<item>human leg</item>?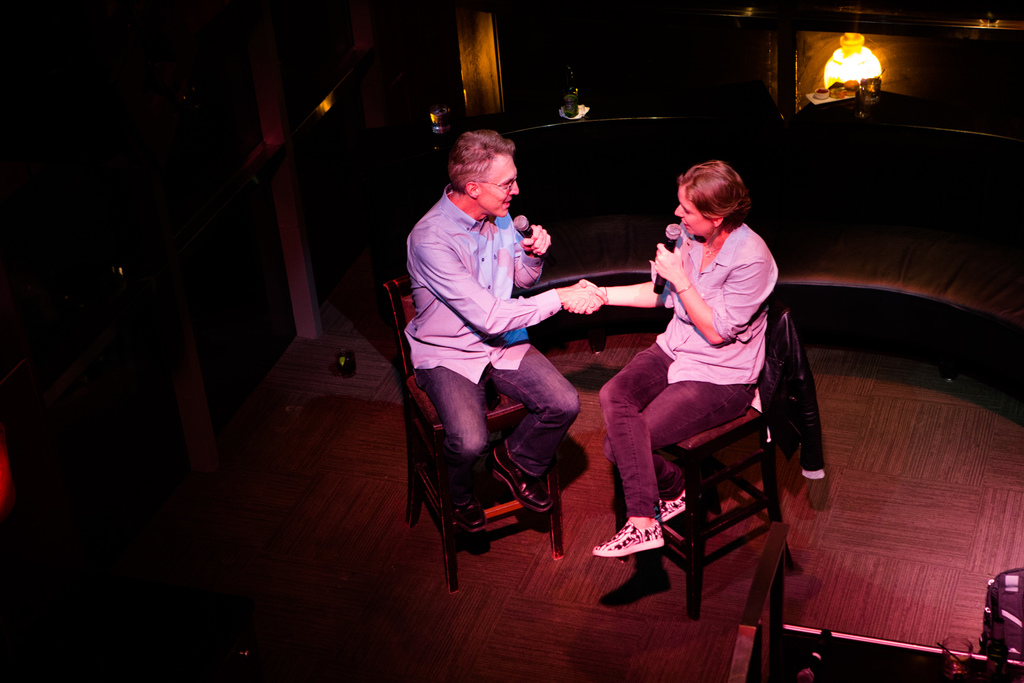
BBox(586, 334, 678, 550)
